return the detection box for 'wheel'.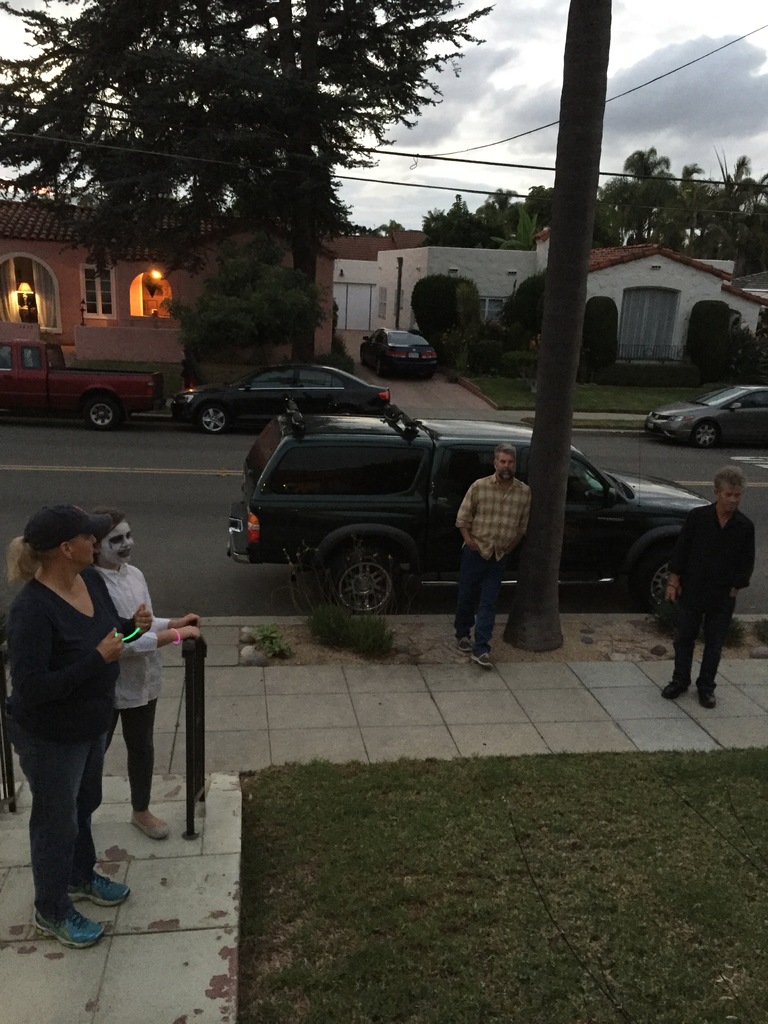
left=375, top=359, right=384, bottom=375.
